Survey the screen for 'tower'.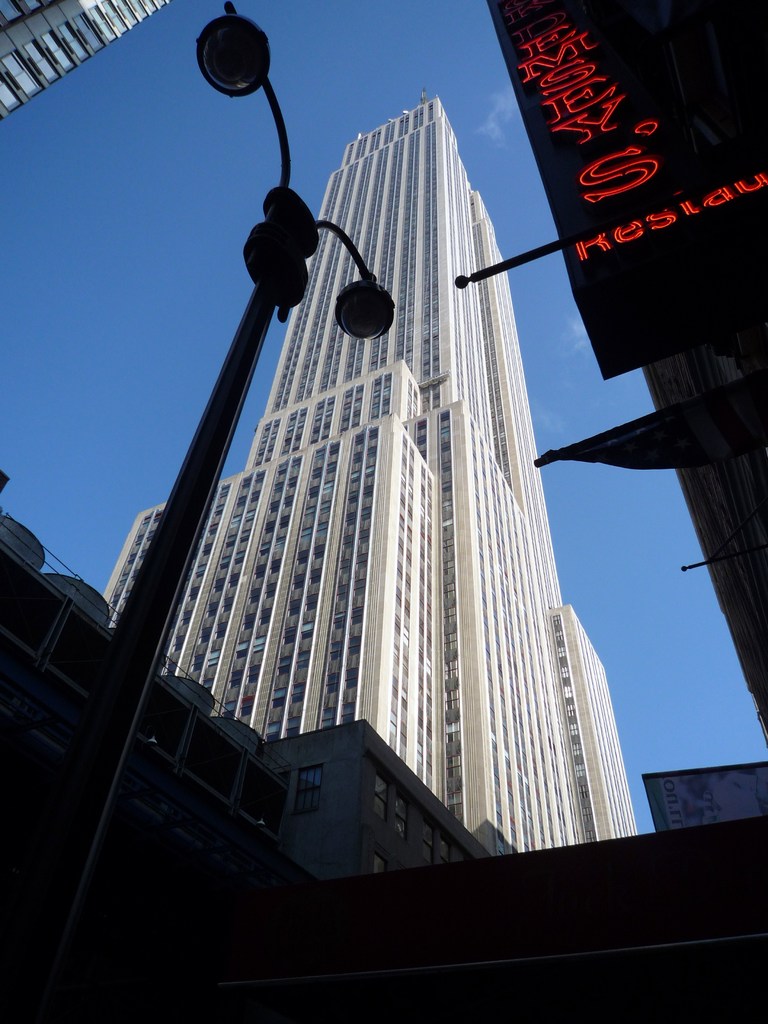
Survey found: BBox(0, 0, 172, 124).
